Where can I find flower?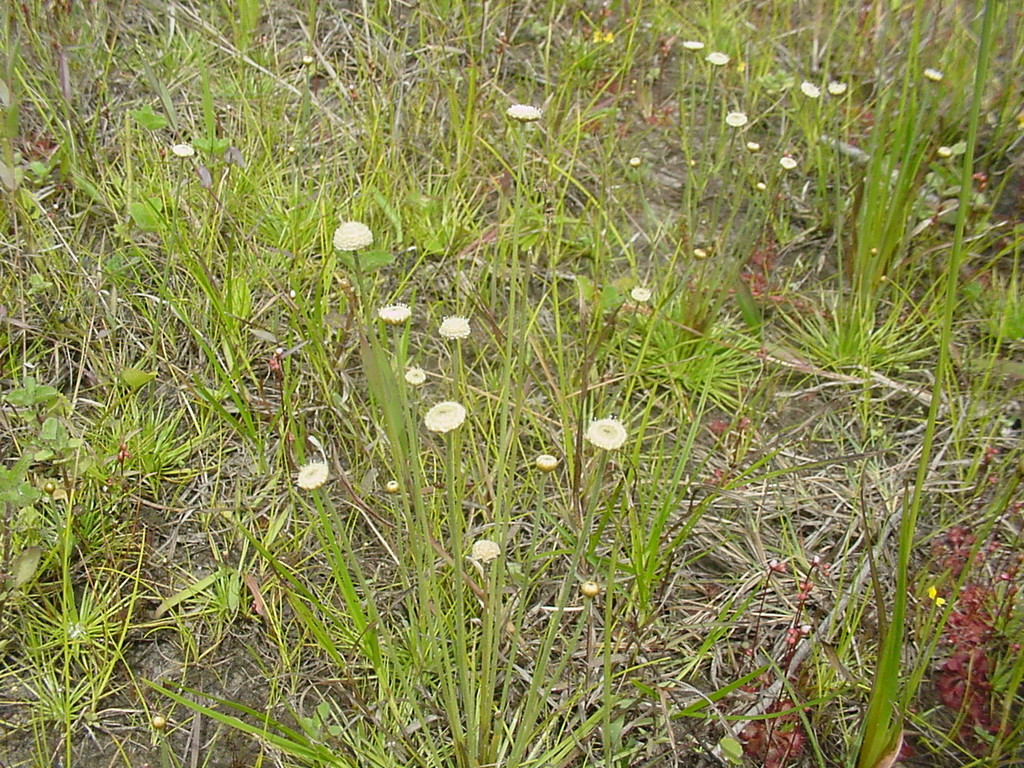
You can find it at <bbox>376, 304, 410, 323</bbox>.
